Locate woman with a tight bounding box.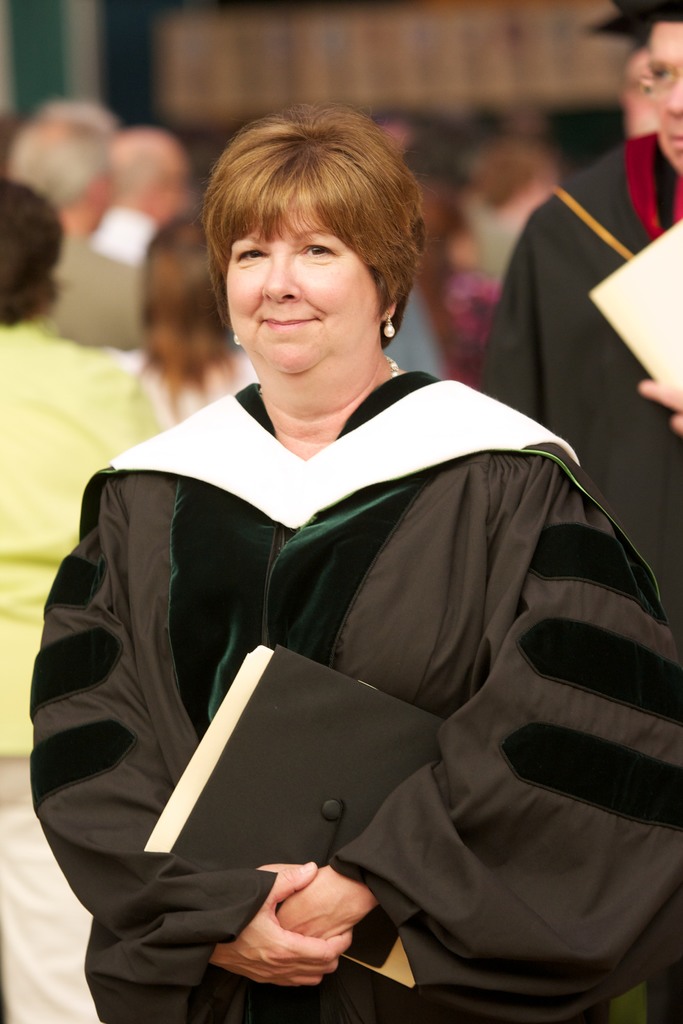
x1=126 y1=211 x2=255 y2=445.
